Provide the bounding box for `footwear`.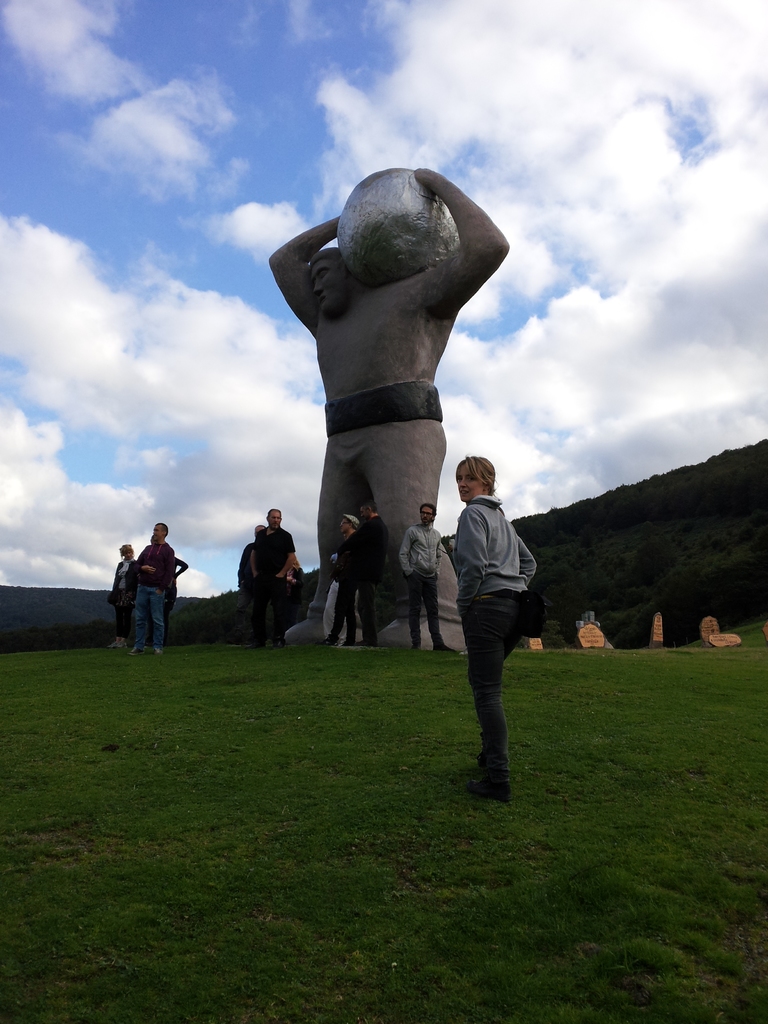
locate(325, 631, 339, 646).
